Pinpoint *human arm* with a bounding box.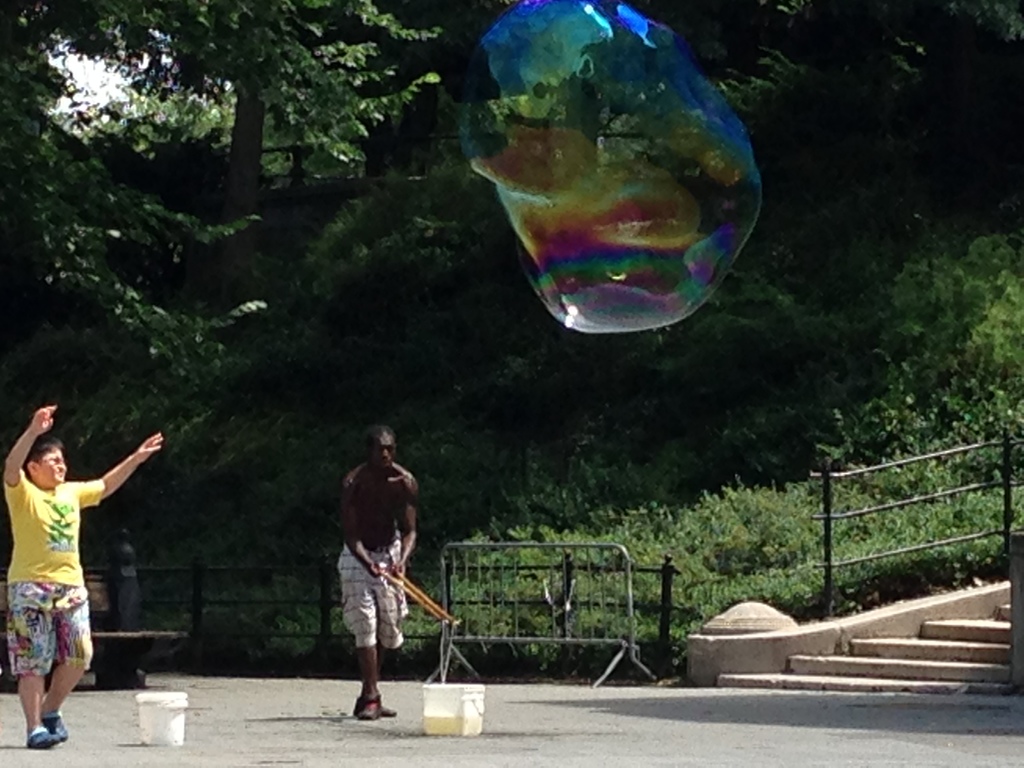
[335,471,382,575].
